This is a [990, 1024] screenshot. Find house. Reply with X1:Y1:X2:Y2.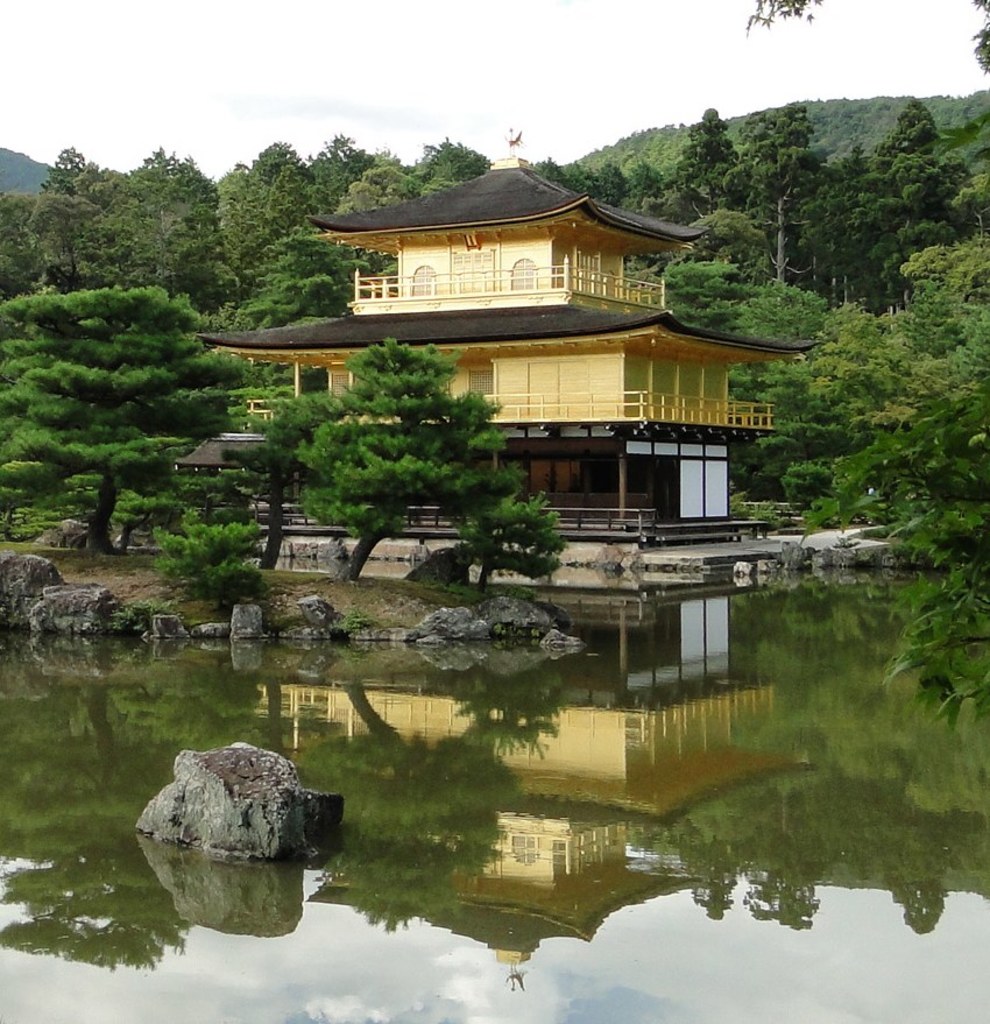
214:146:829:551.
